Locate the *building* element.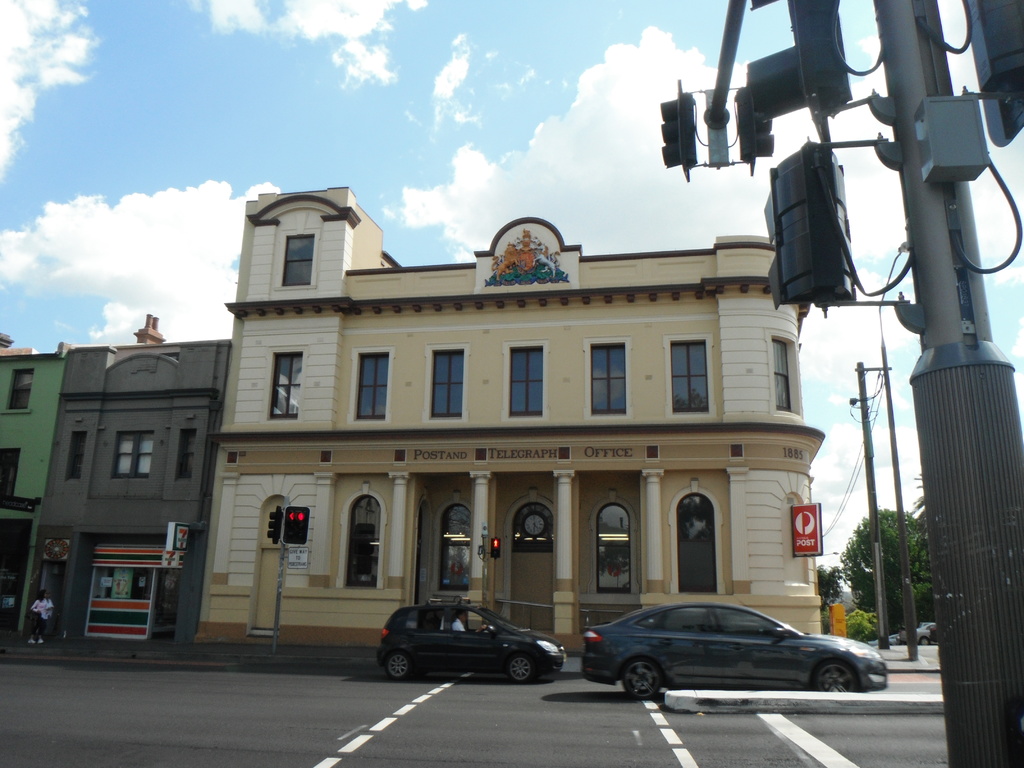
Element bbox: [x1=195, y1=185, x2=825, y2=655].
